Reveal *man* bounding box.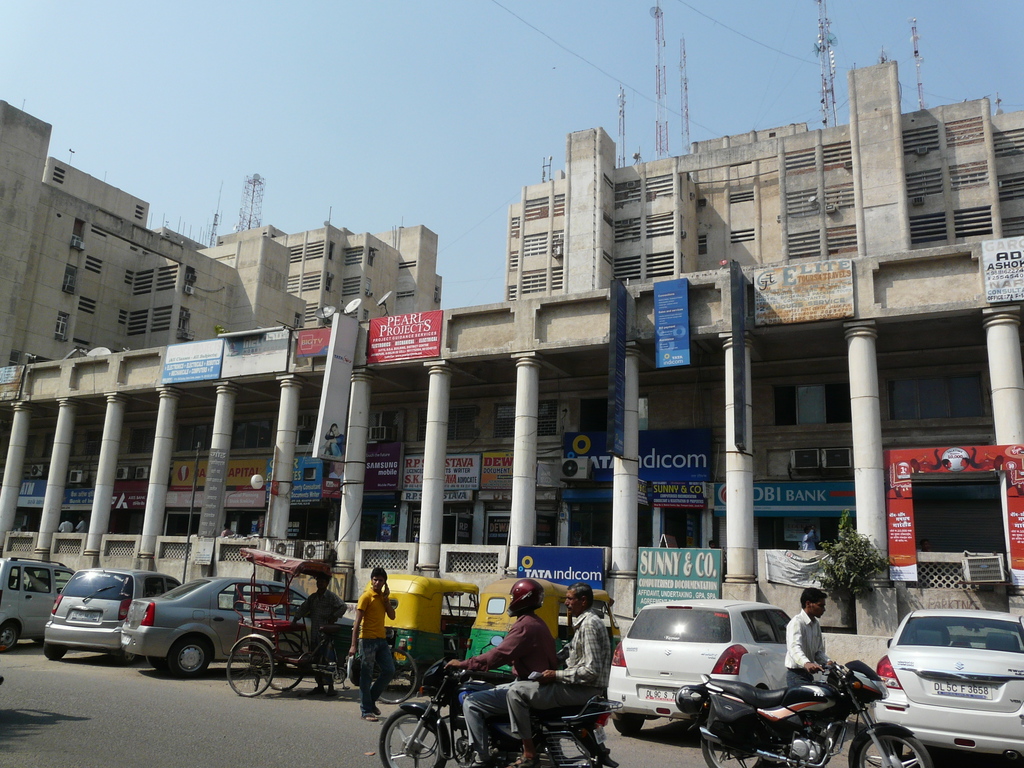
Revealed: region(221, 523, 236, 536).
